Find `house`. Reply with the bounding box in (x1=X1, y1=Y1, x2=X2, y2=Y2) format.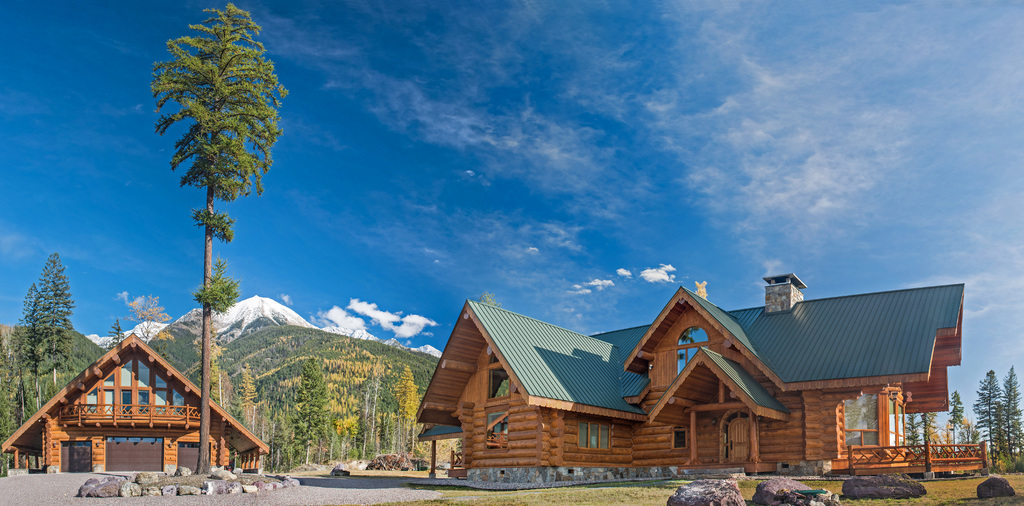
(x1=6, y1=326, x2=267, y2=484).
